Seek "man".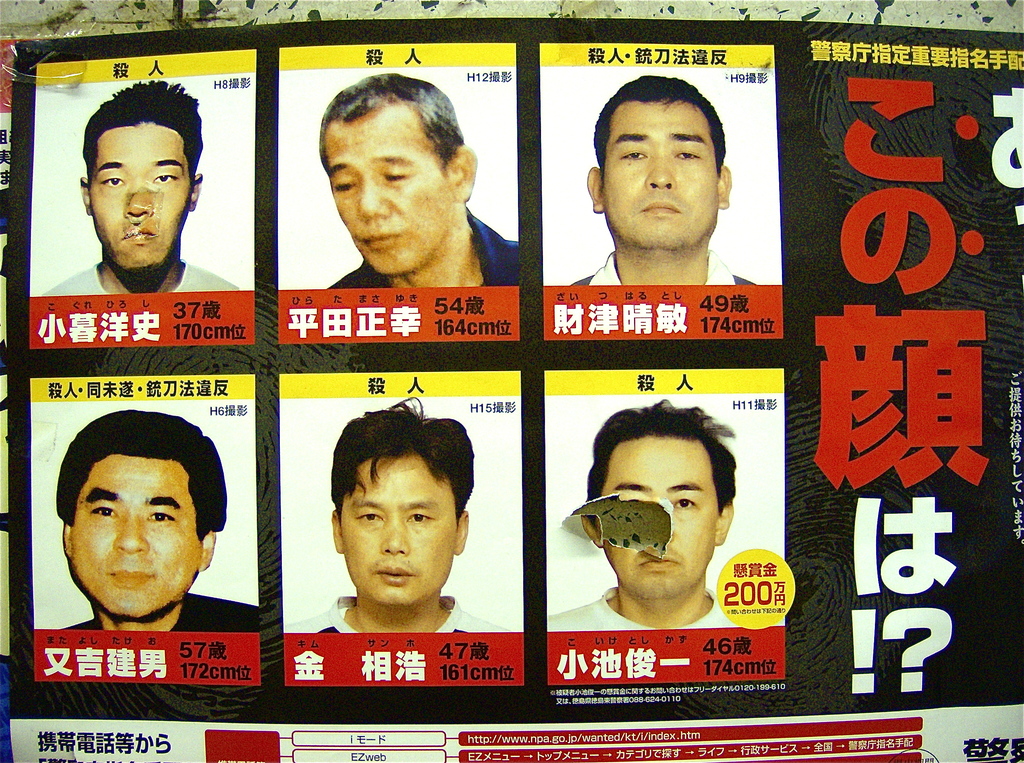
box(311, 68, 526, 292).
